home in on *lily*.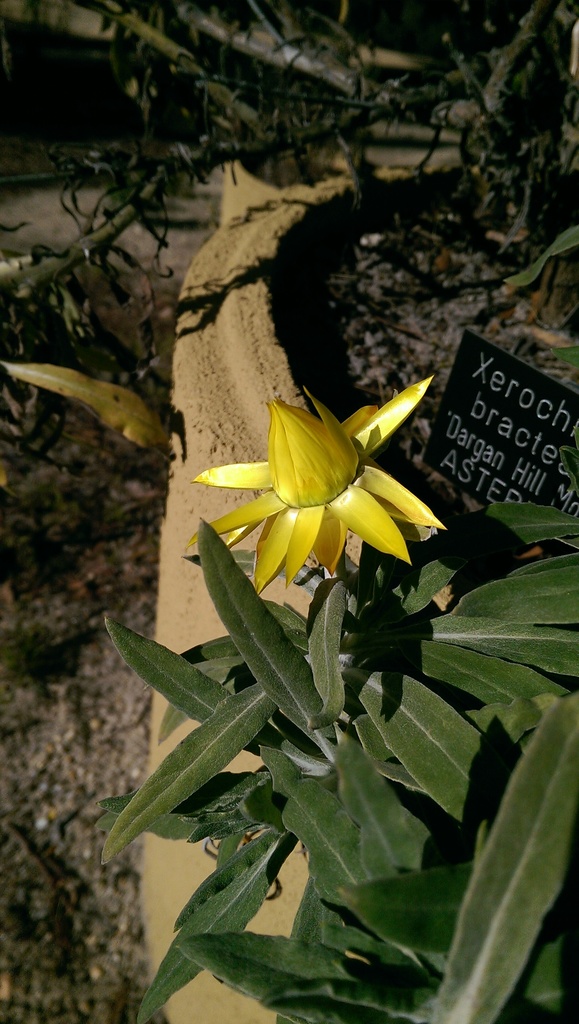
Homed in at <region>186, 378, 452, 603</region>.
